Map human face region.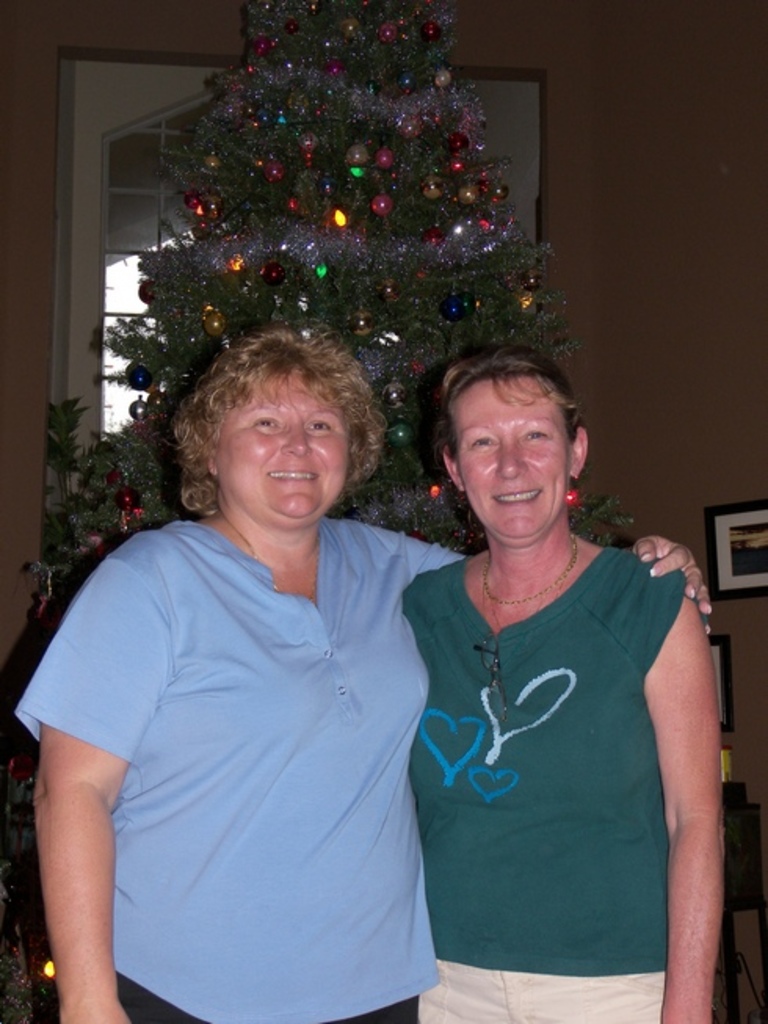
Mapped to [x1=451, y1=376, x2=564, y2=549].
